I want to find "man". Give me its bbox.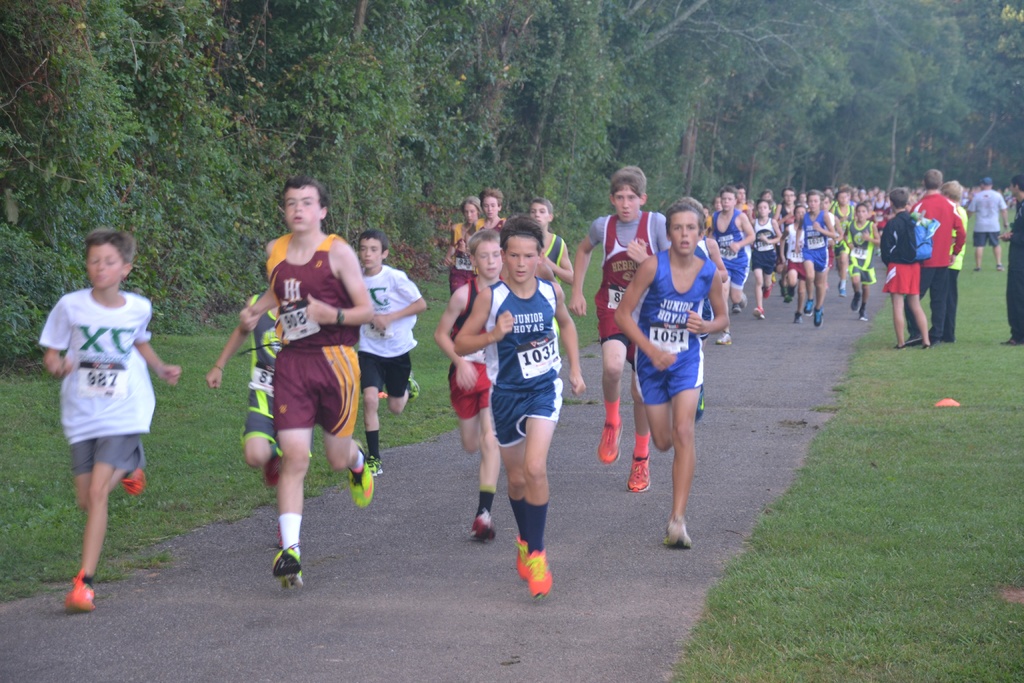
x1=970, y1=176, x2=1011, y2=274.
